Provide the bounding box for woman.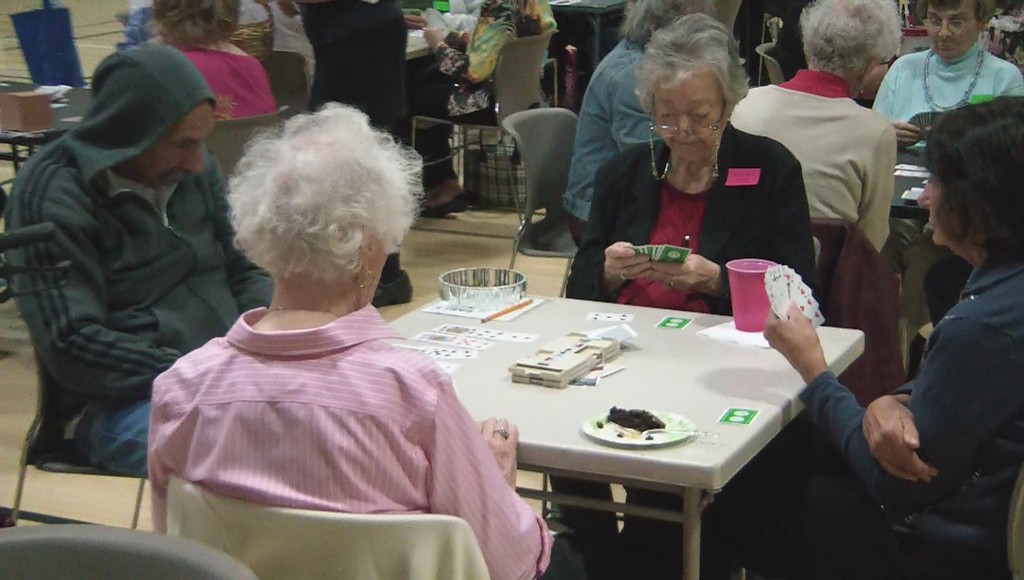
box(412, 0, 561, 220).
